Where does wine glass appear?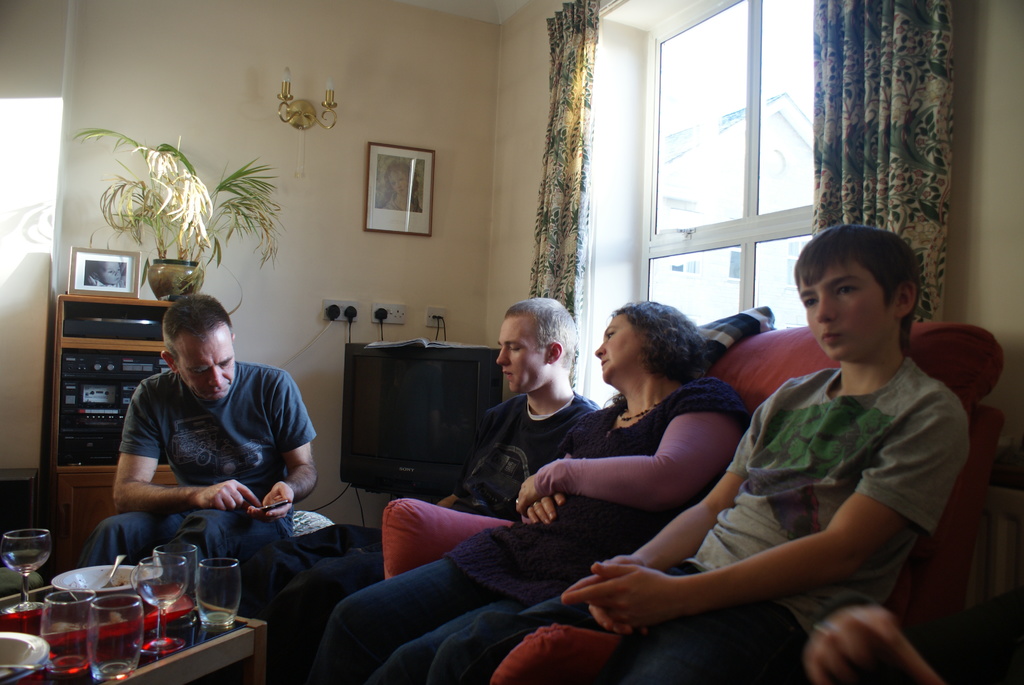
Appears at [134, 555, 186, 654].
